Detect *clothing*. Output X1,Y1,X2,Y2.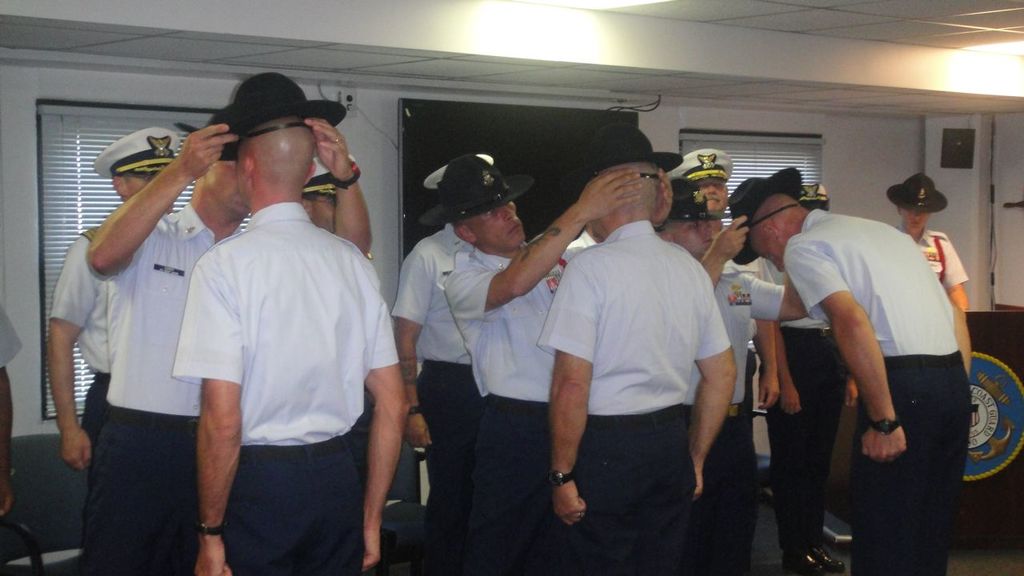
57,107,243,546.
